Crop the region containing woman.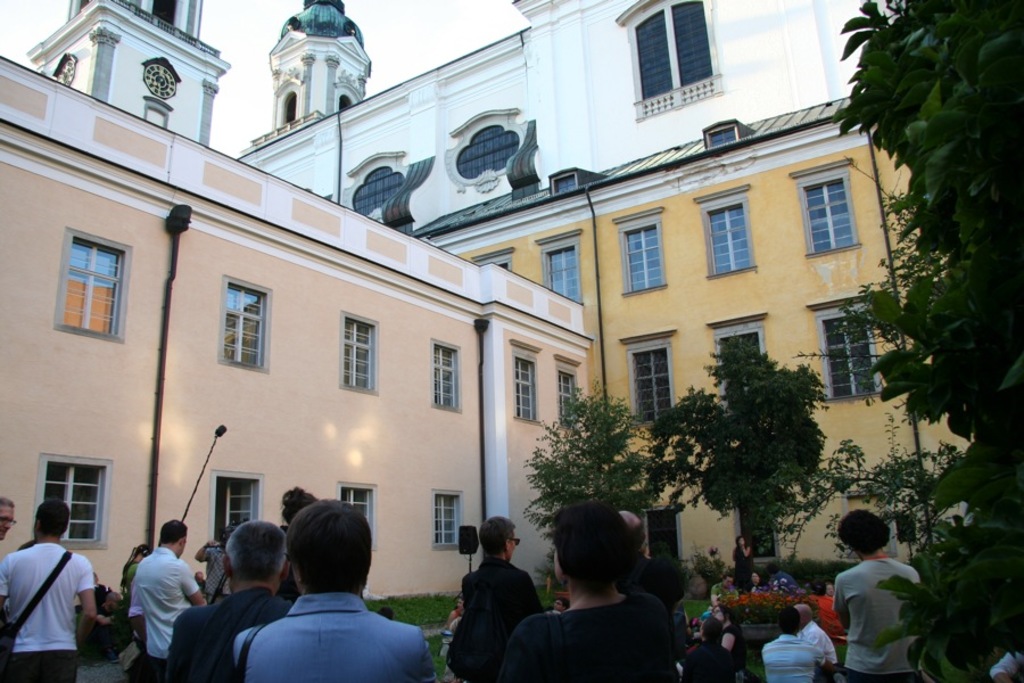
Crop region: [left=730, top=535, right=751, bottom=591].
